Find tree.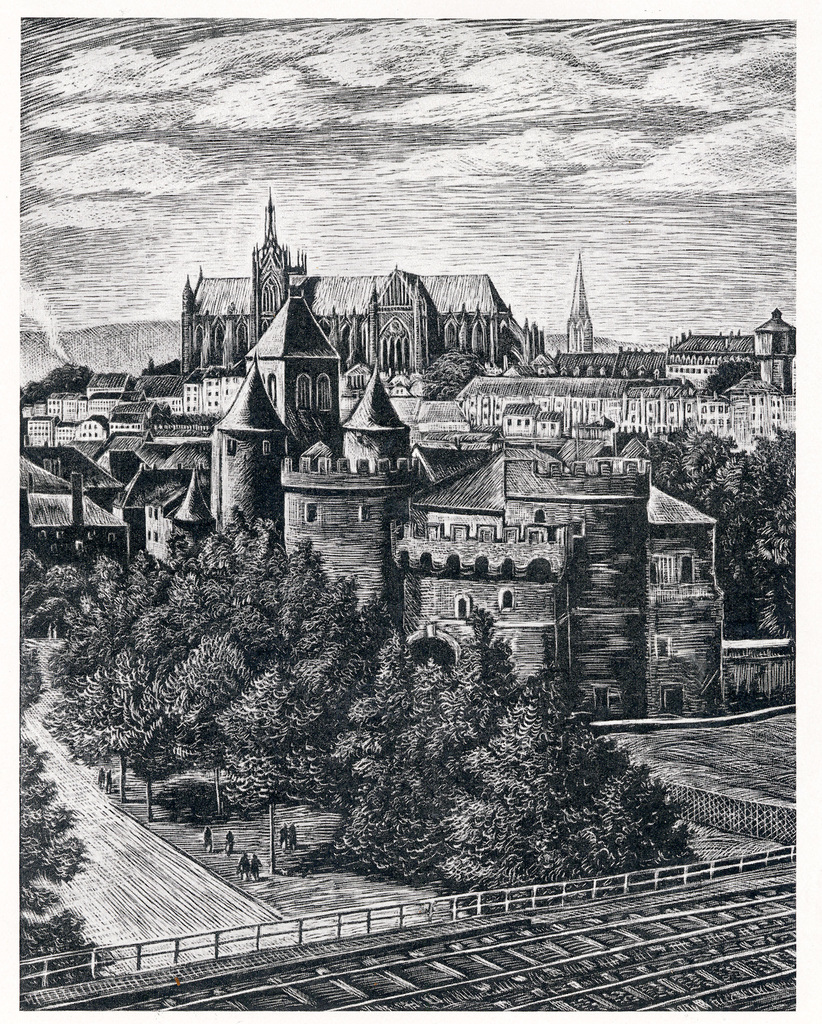
rect(52, 509, 697, 915).
